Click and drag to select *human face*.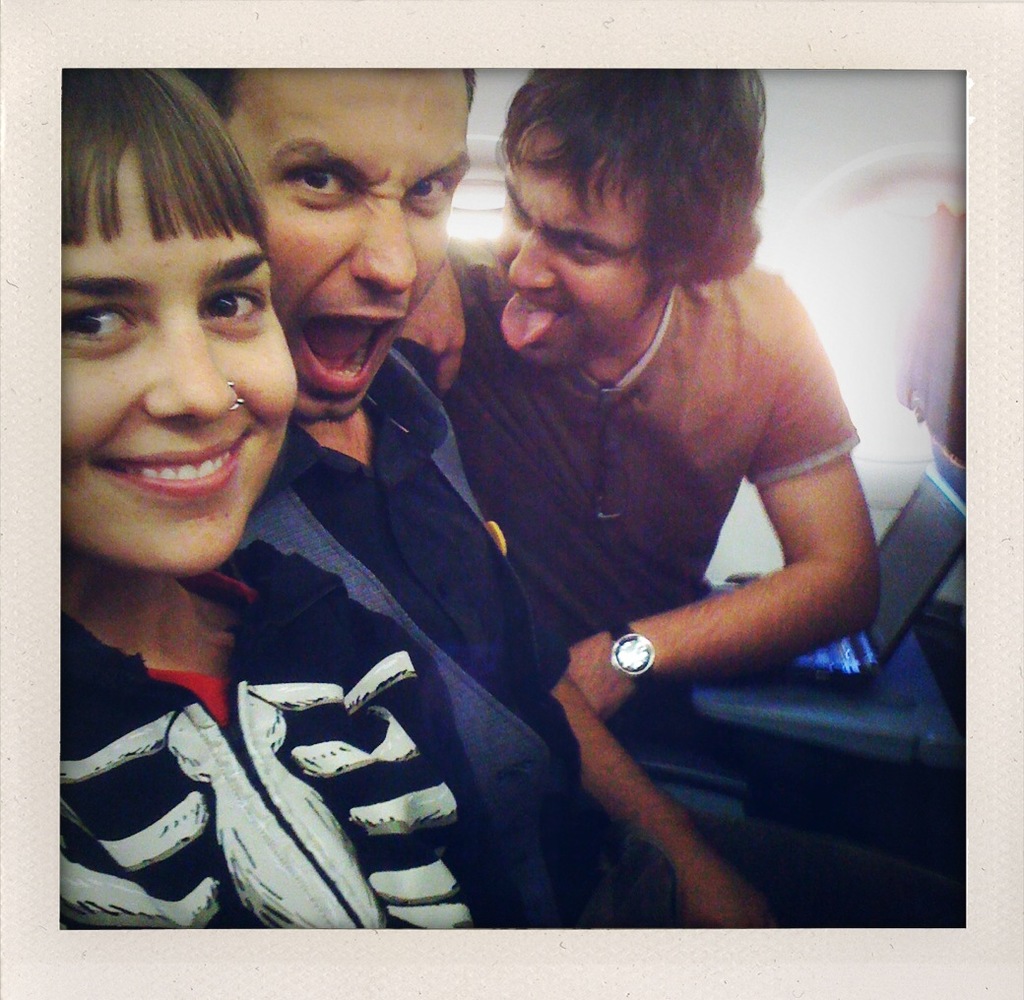
Selection: [x1=501, y1=128, x2=653, y2=363].
